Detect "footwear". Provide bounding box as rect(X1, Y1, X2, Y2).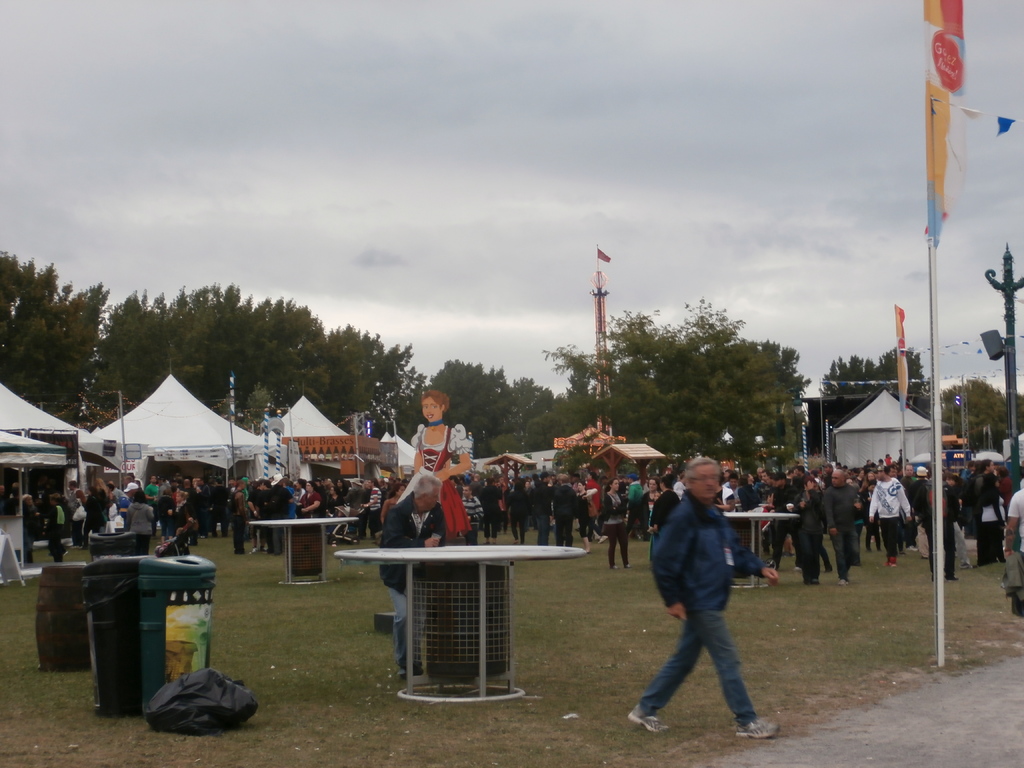
rect(794, 566, 804, 568).
